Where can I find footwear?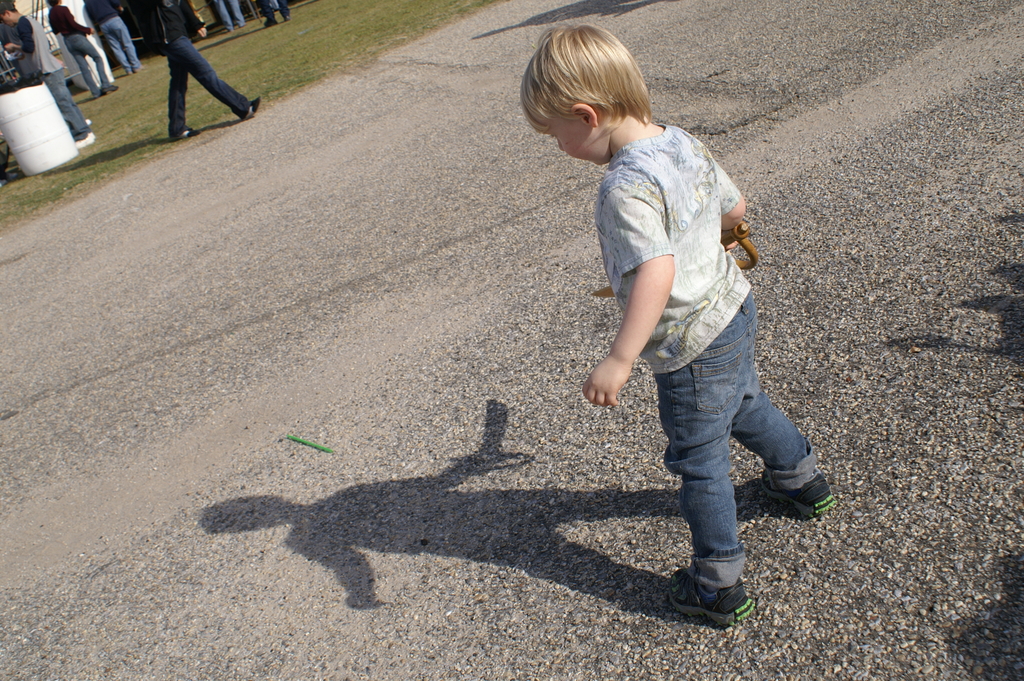
You can find it at [72,131,96,150].
